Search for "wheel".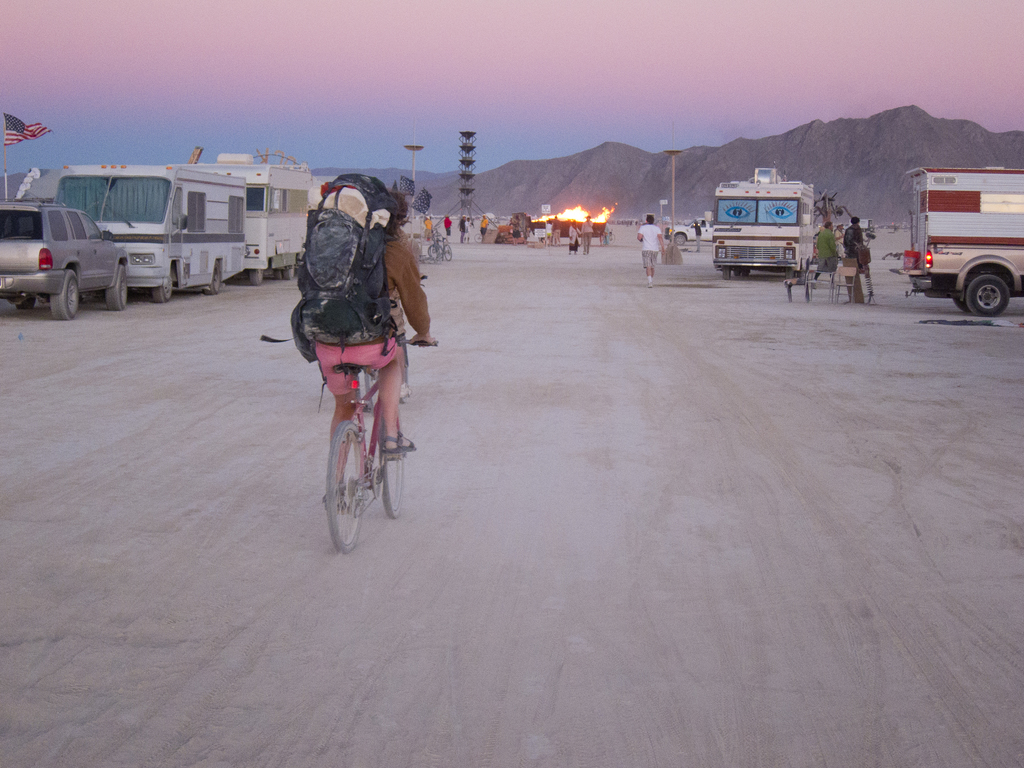
Found at bbox=(206, 262, 220, 294).
